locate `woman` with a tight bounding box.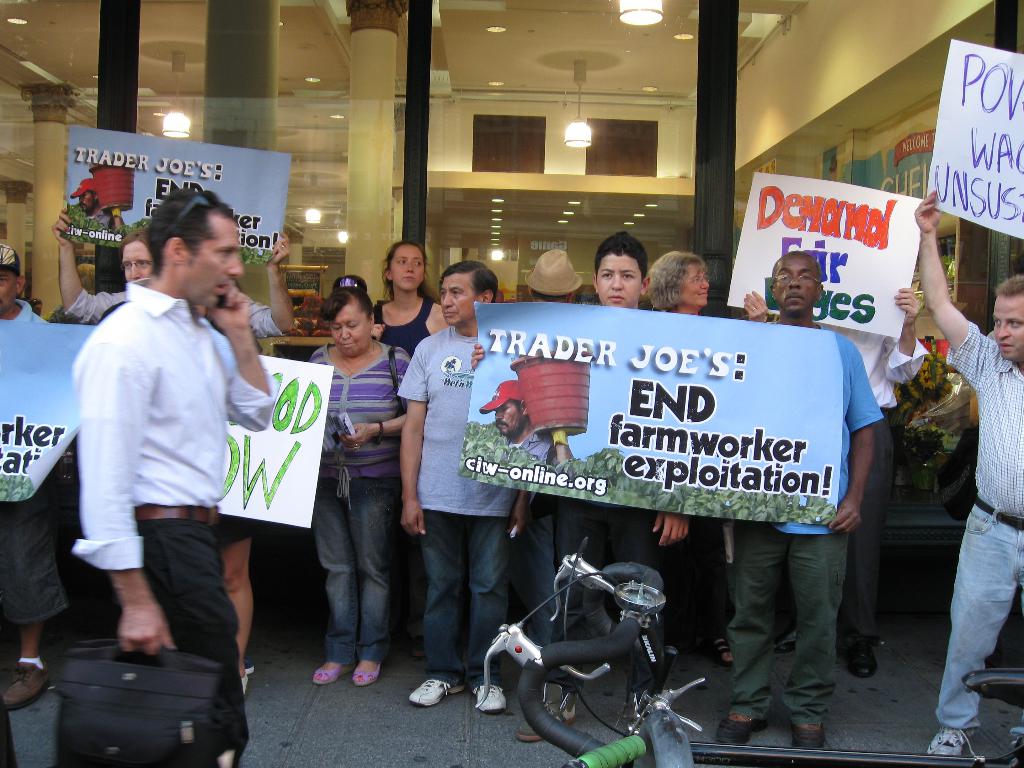
[x1=298, y1=278, x2=420, y2=673].
